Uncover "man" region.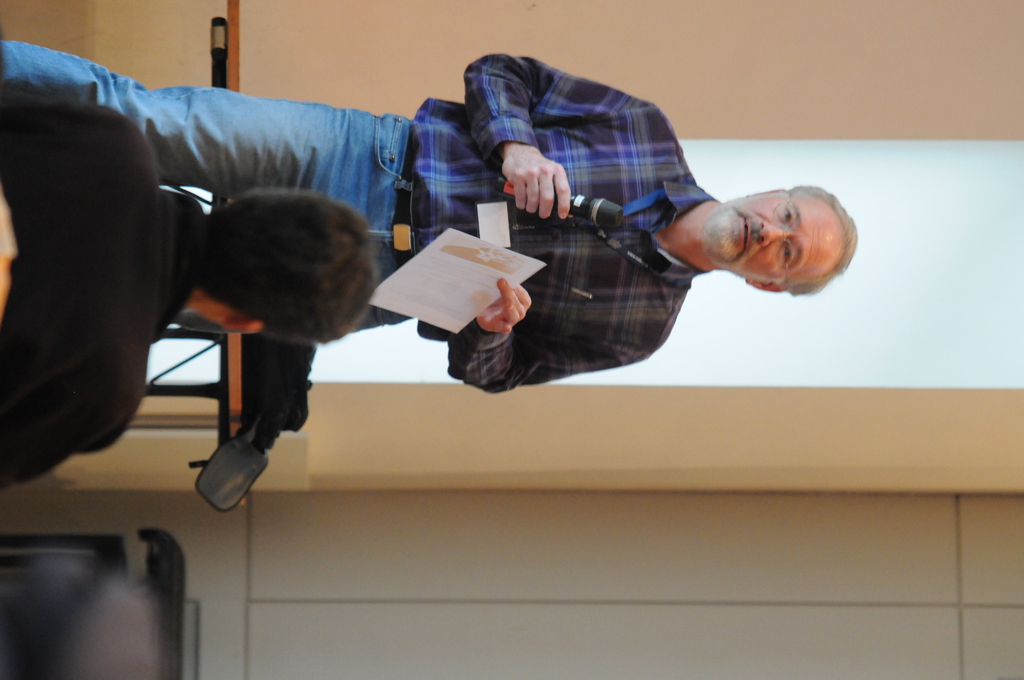
Uncovered: {"x1": 0, "y1": 78, "x2": 387, "y2": 494}.
